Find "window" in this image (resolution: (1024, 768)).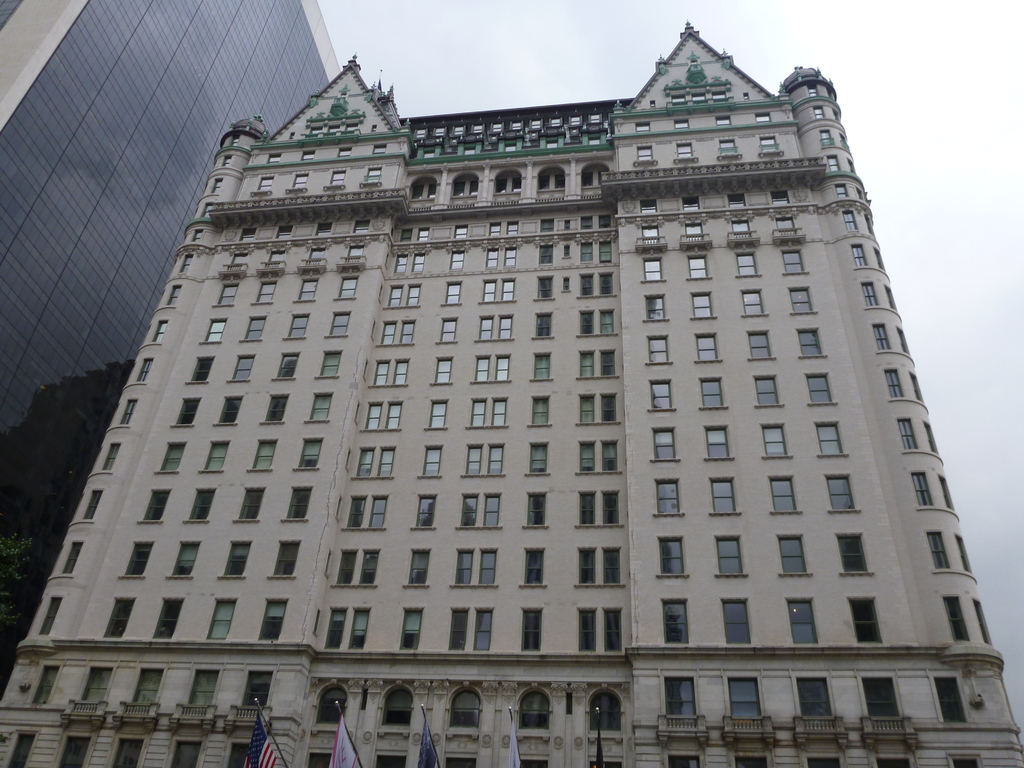
Rect(310, 611, 321, 640).
